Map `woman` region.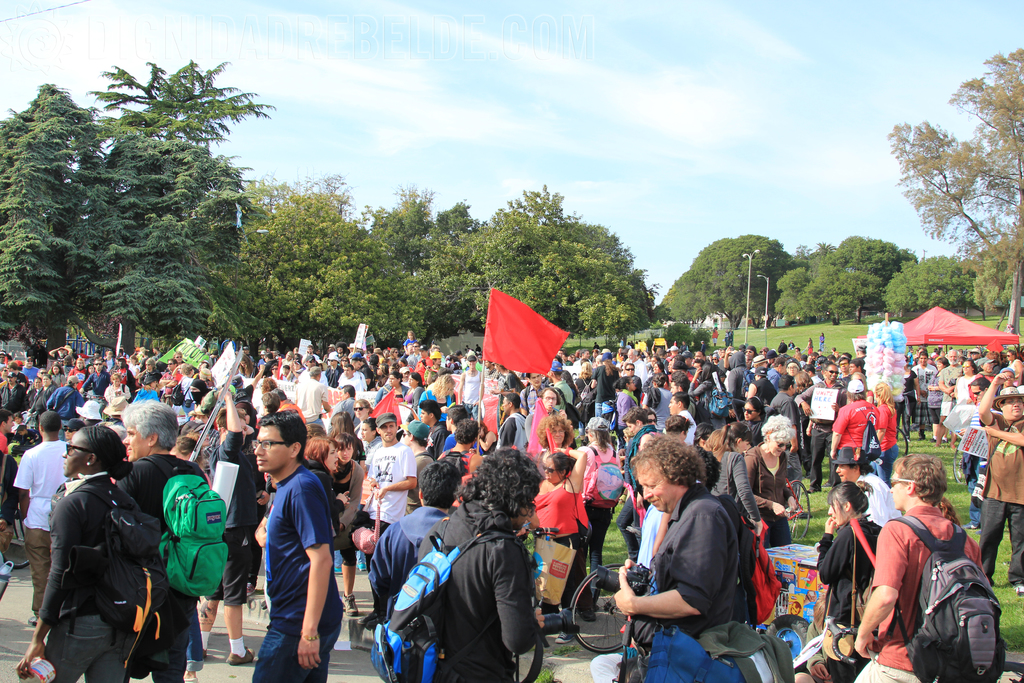
Mapped to [888,356,921,436].
